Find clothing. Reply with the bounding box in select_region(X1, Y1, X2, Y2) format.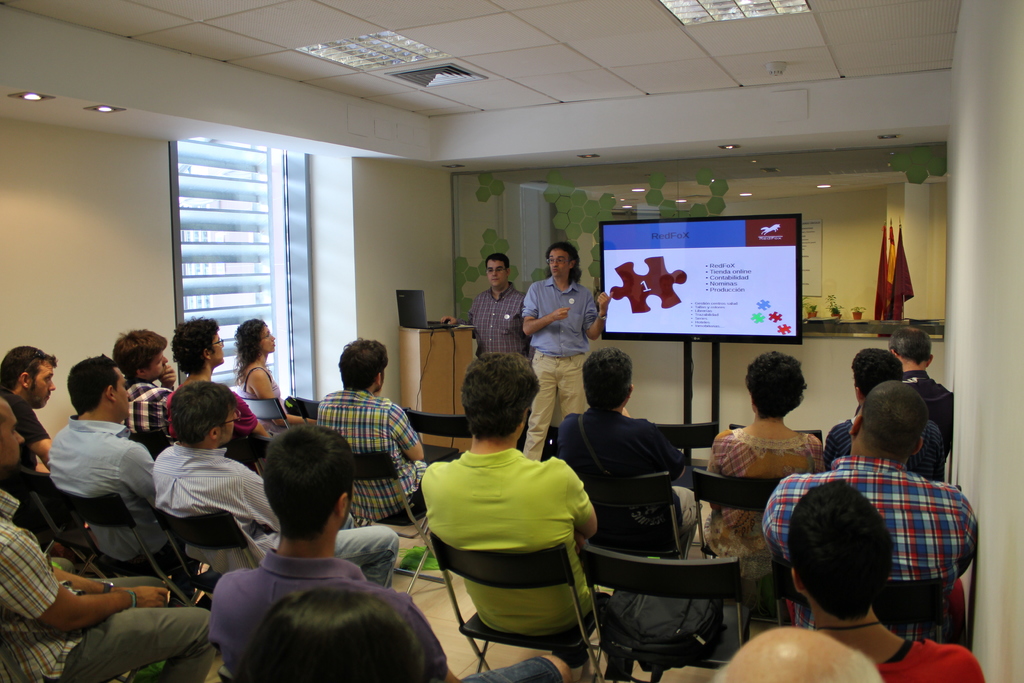
select_region(707, 420, 829, 586).
